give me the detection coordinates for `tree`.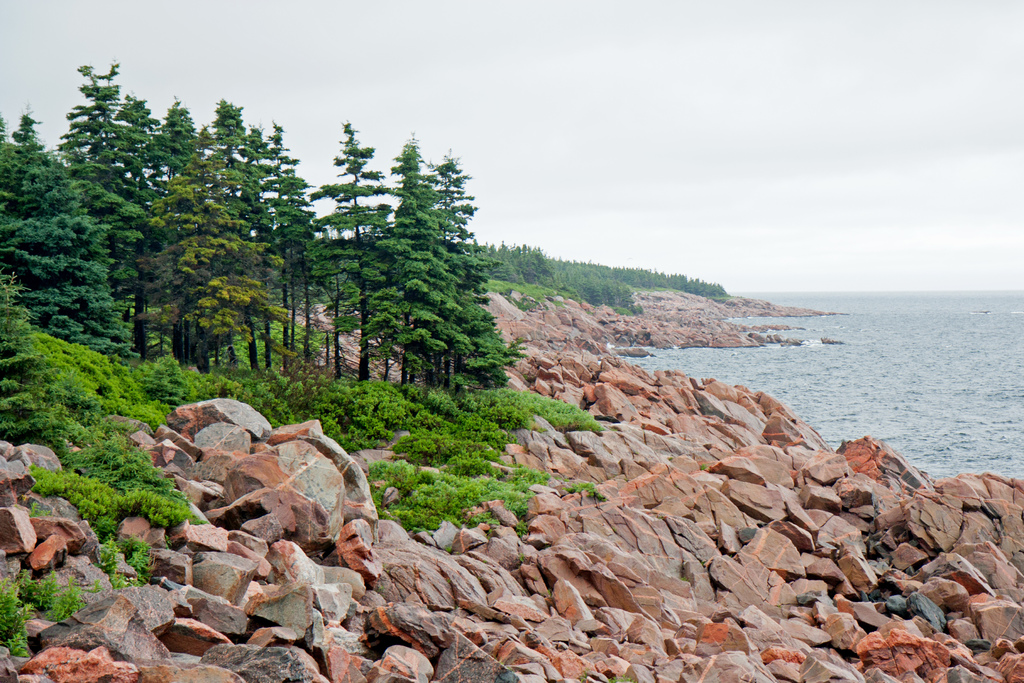
0 100 140 360.
